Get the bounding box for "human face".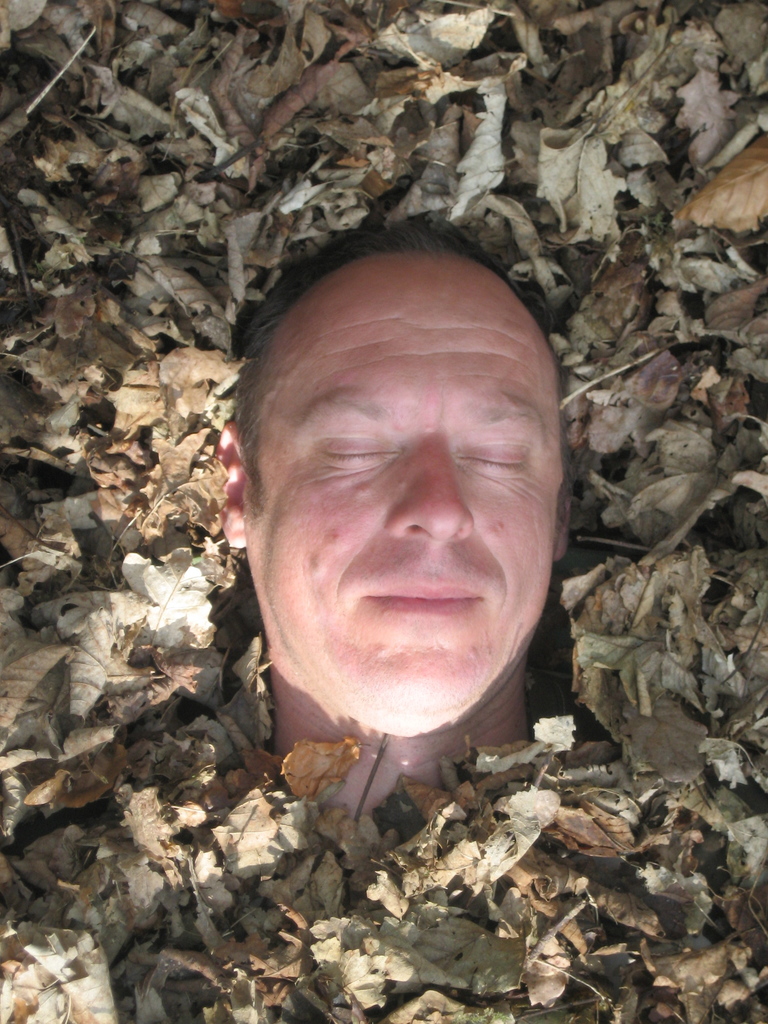
246, 254, 559, 739.
